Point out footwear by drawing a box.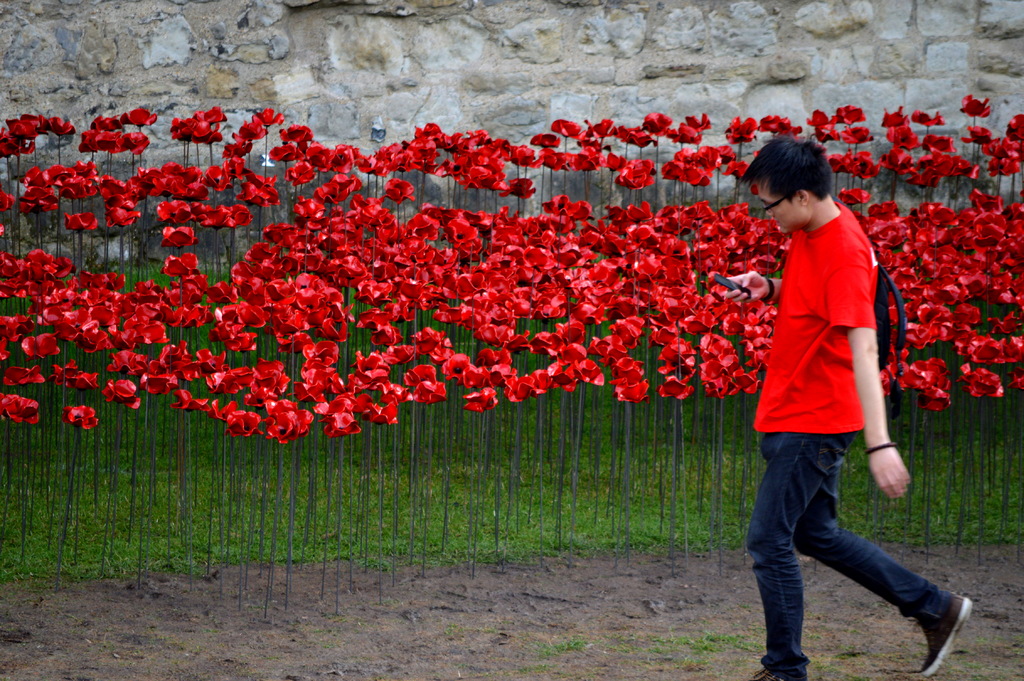
bbox=(754, 671, 787, 680).
